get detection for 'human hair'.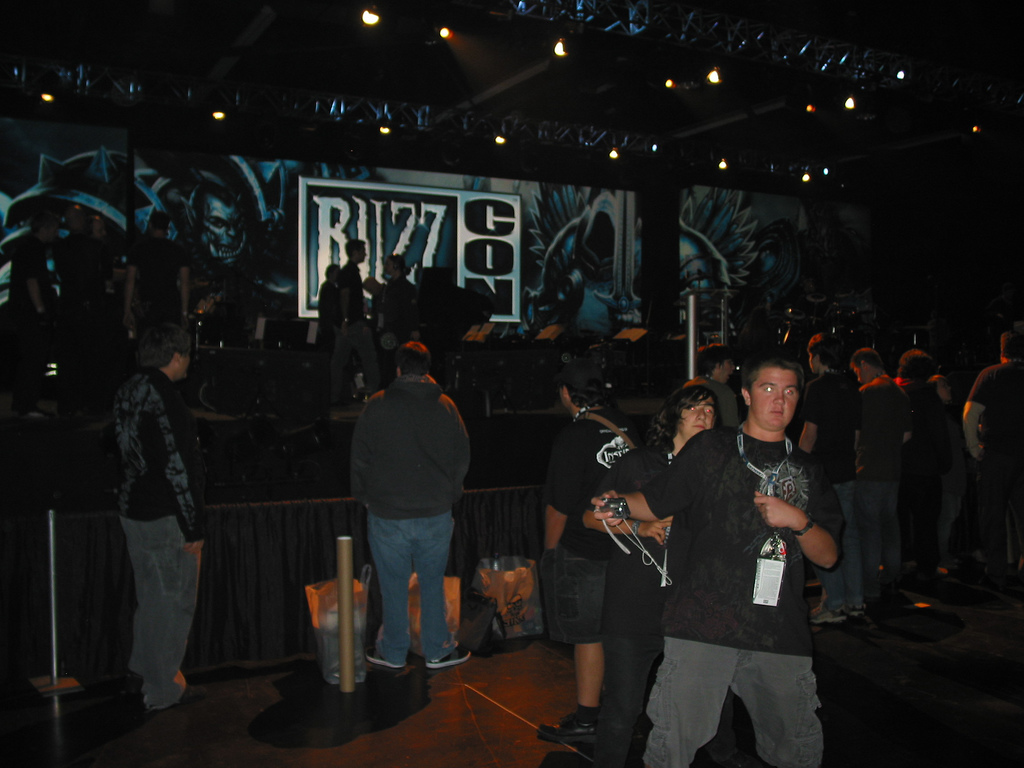
Detection: [846, 345, 880, 368].
